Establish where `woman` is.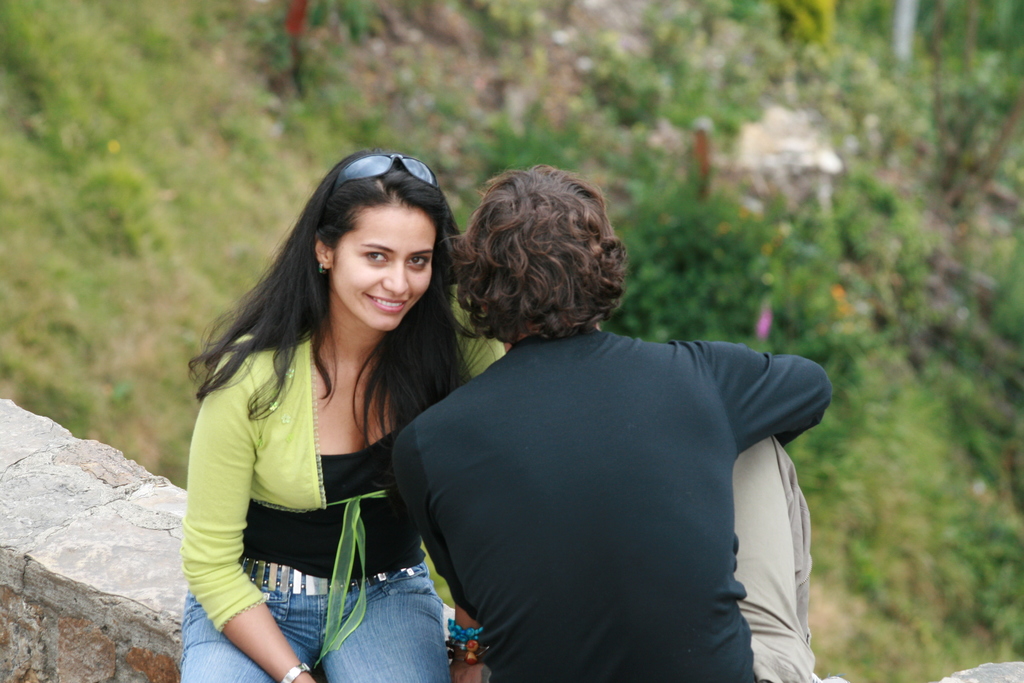
Established at region(157, 140, 547, 682).
